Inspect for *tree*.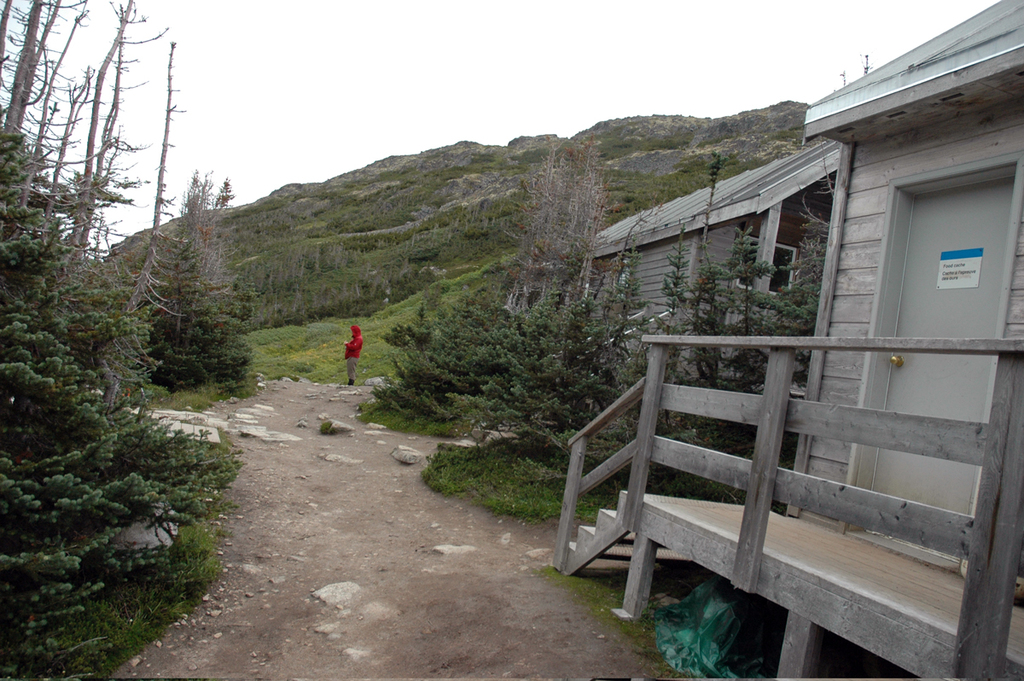
Inspection: bbox(0, 0, 265, 680).
